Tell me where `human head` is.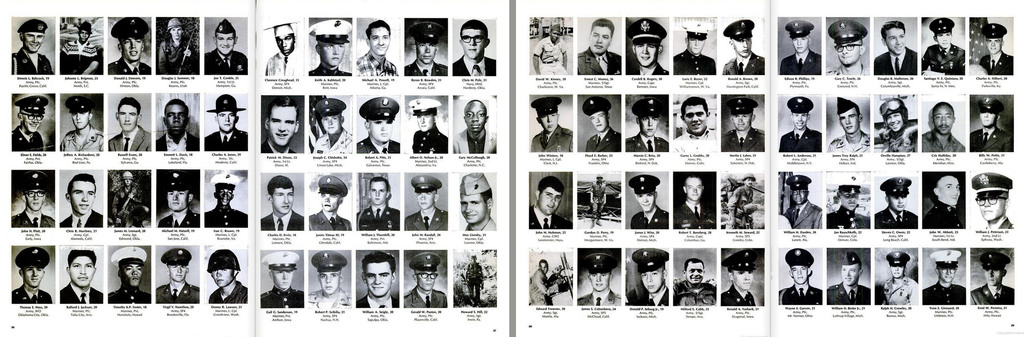
`human head` is at {"x1": 884, "y1": 248, "x2": 909, "y2": 279}.
